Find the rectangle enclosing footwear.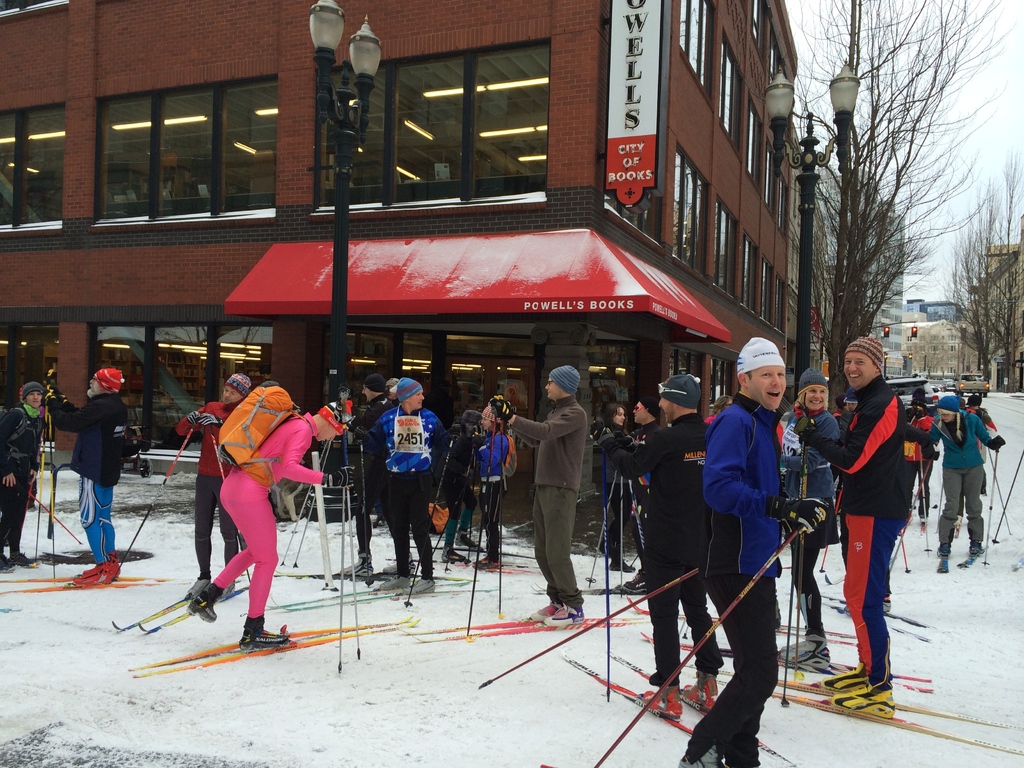
(x1=620, y1=573, x2=650, y2=596).
